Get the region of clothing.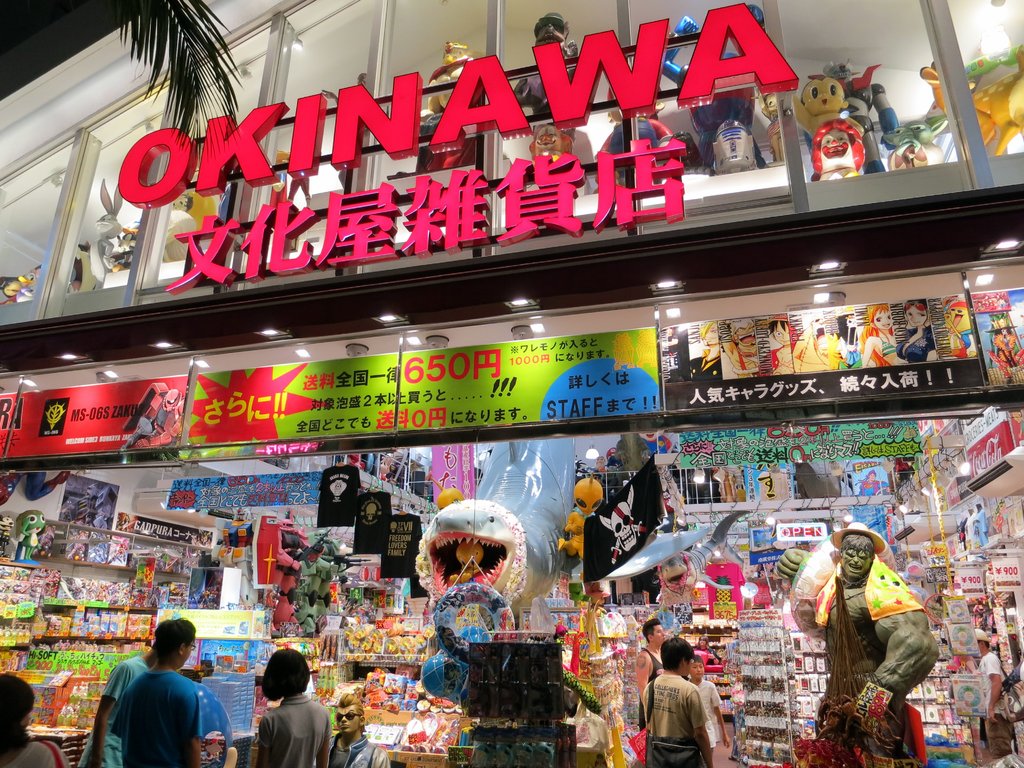
[left=664, top=333, right=678, bottom=378].
